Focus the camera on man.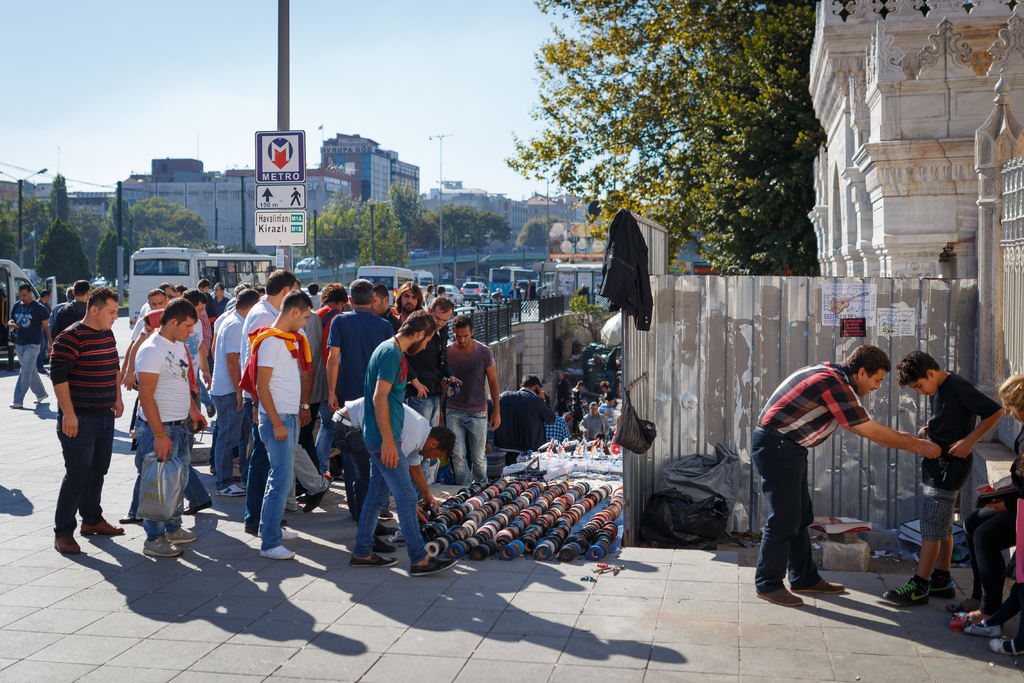
Focus region: l=579, t=400, r=611, b=439.
